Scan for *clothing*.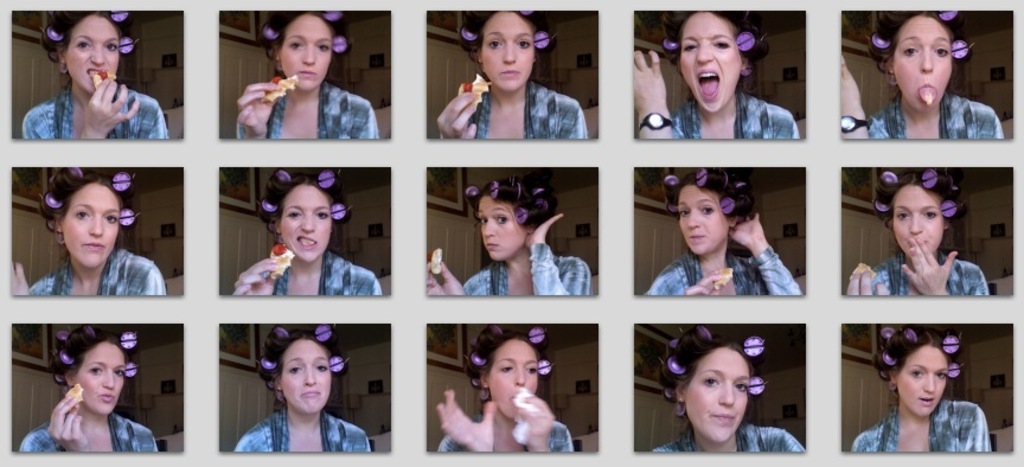
Scan result: 871/85/1007/140.
